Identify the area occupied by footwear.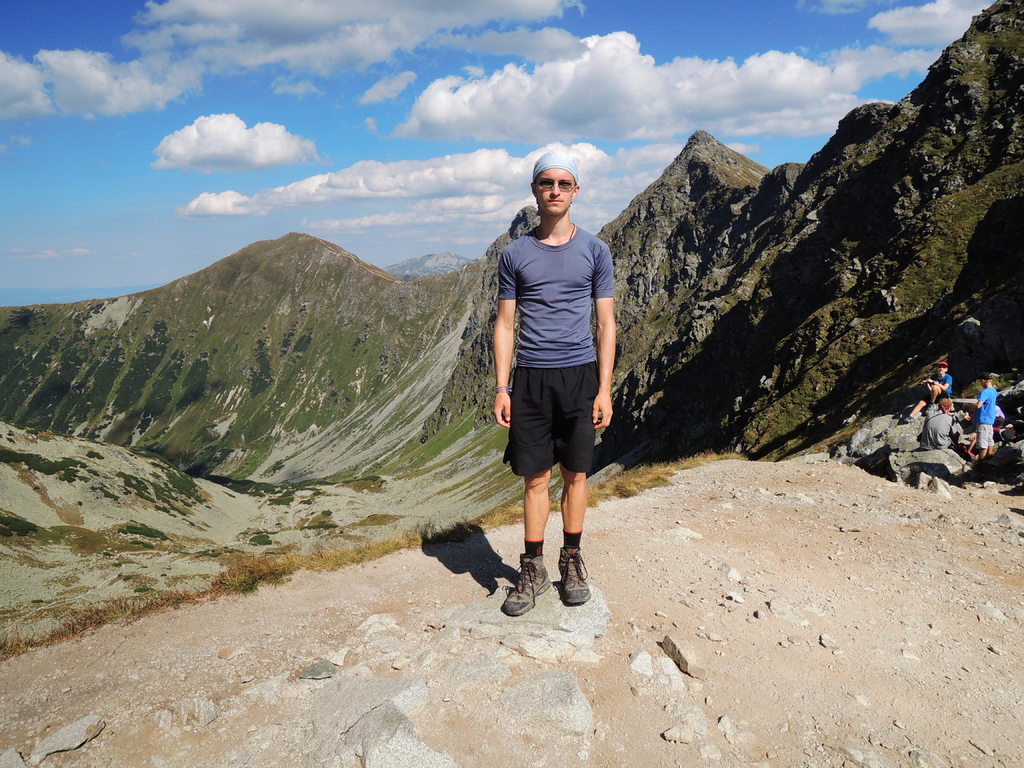
Area: rect(503, 554, 552, 616).
